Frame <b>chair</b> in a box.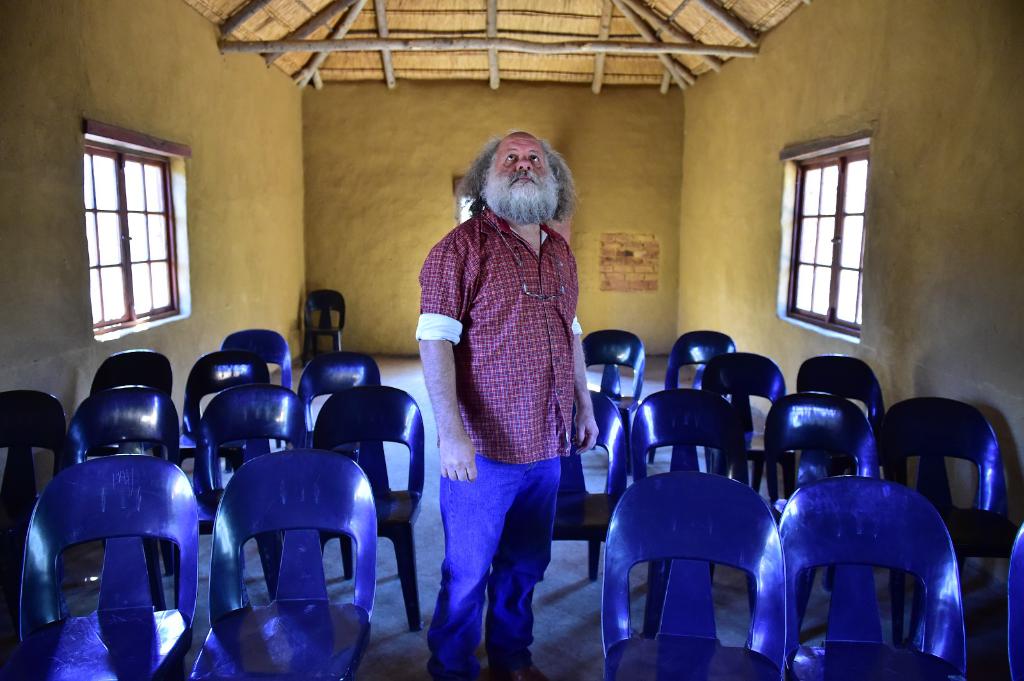
left=309, top=383, right=428, bottom=634.
